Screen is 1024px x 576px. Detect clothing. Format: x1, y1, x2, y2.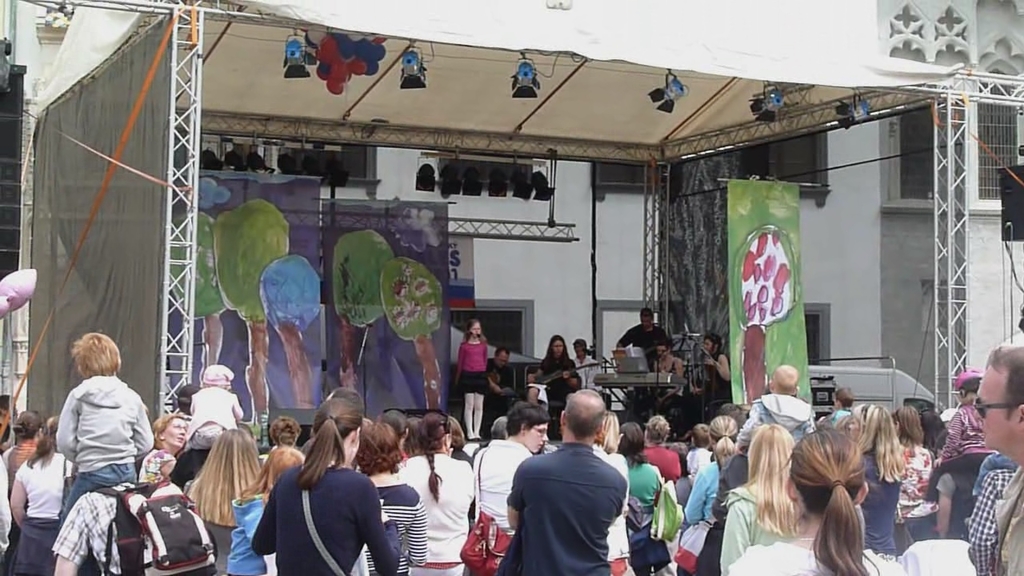
449, 450, 478, 467.
